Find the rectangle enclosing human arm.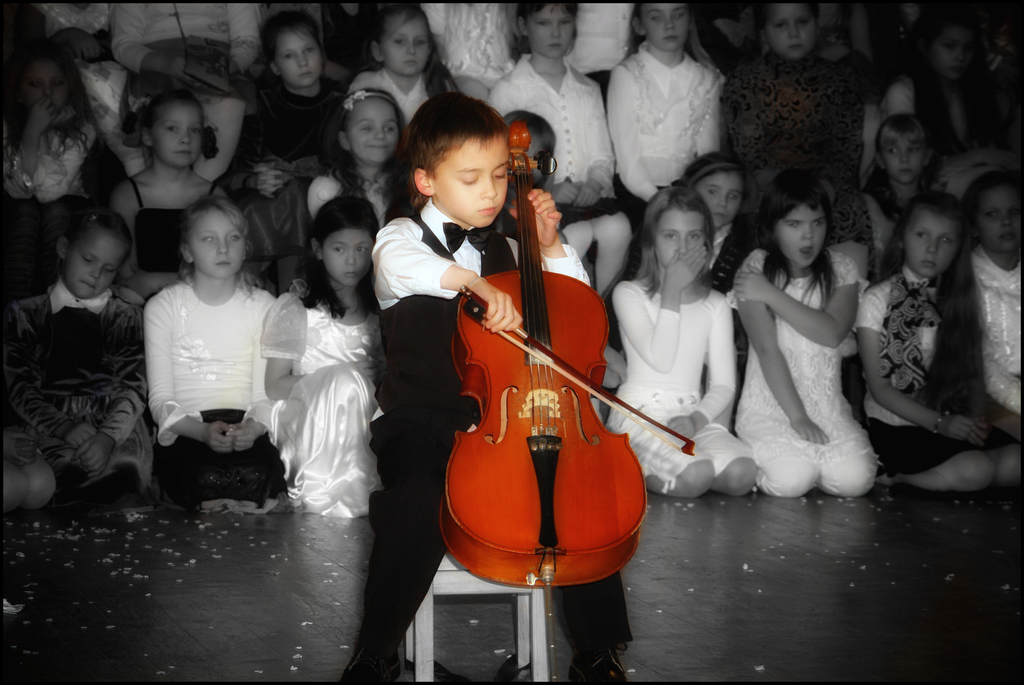
bbox=[982, 355, 1022, 415].
